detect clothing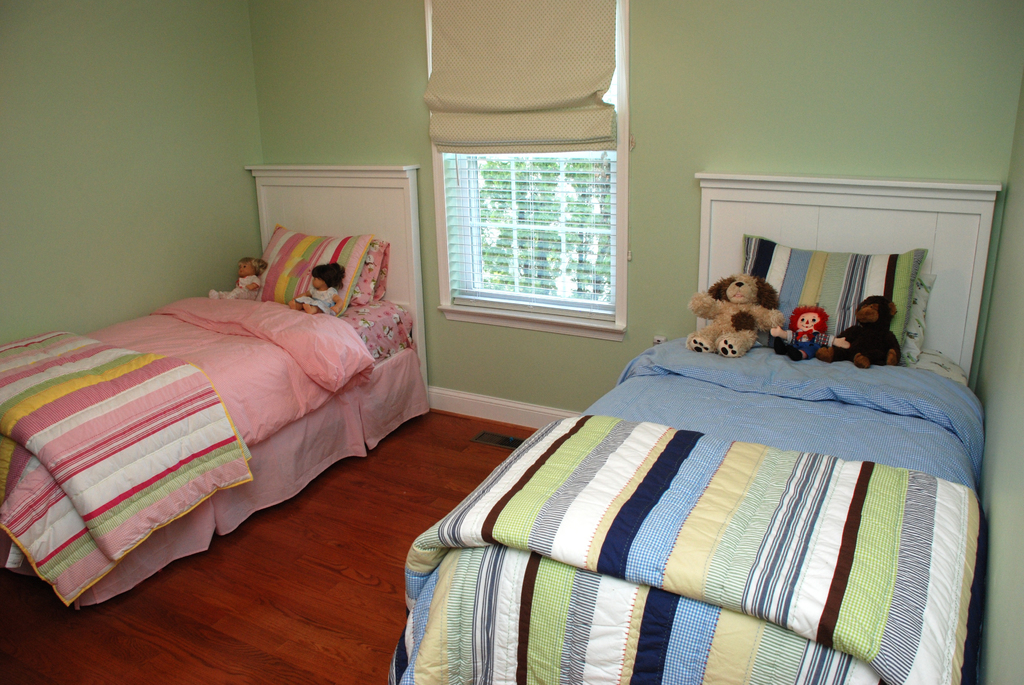
[left=219, top=270, right=262, bottom=300]
